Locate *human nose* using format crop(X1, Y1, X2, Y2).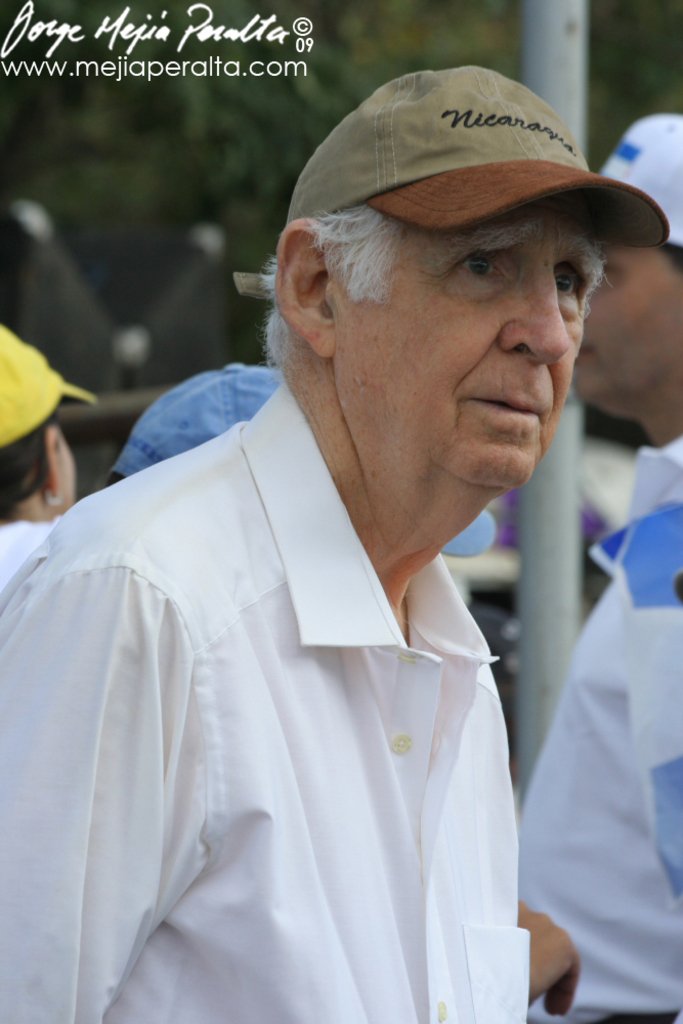
crop(501, 270, 571, 364).
